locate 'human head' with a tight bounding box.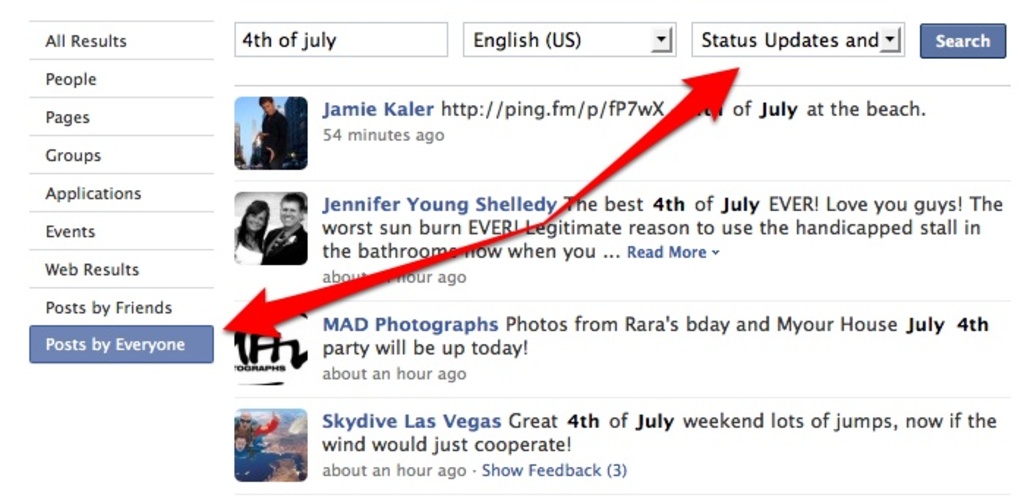
{"left": 277, "top": 187, "right": 305, "bottom": 230}.
